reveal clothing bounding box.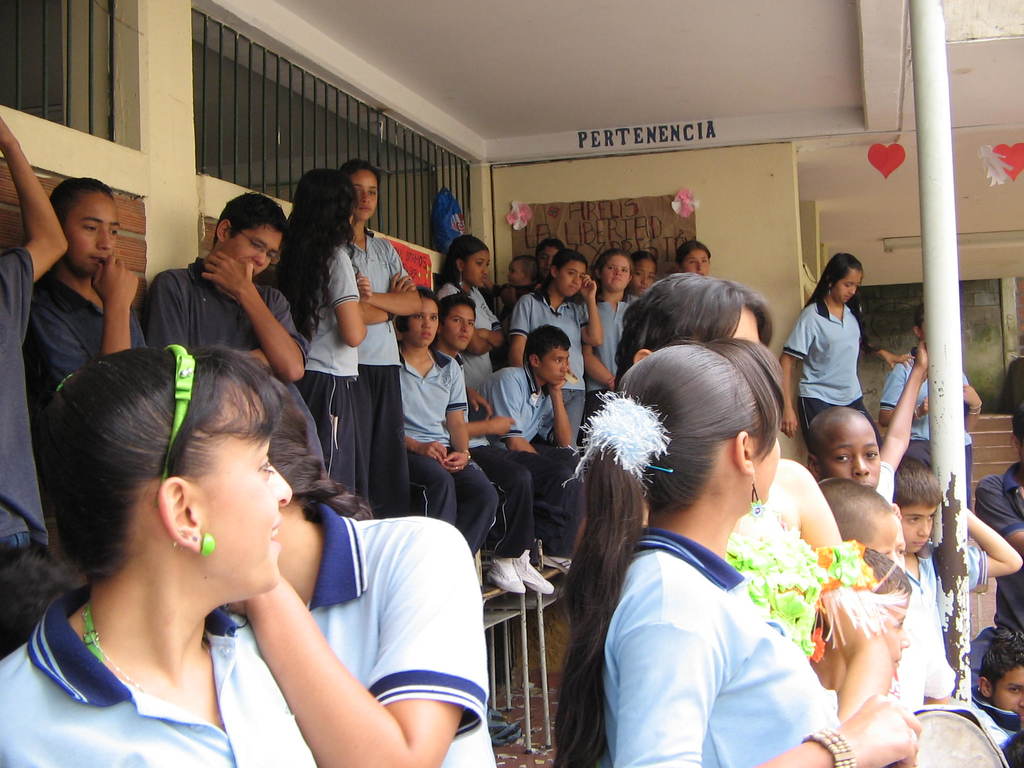
Revealed: [973, 461, 1023, 648].
